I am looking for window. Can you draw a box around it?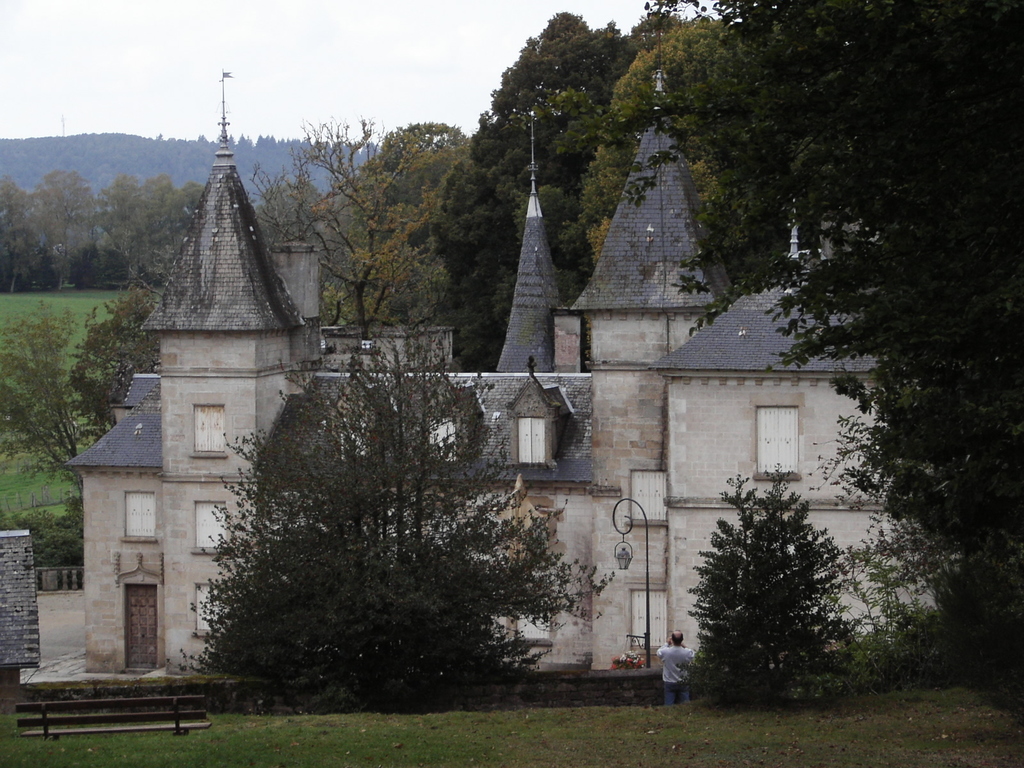
Sure, the bounding box is select_region(516, 417, 547, 463).
